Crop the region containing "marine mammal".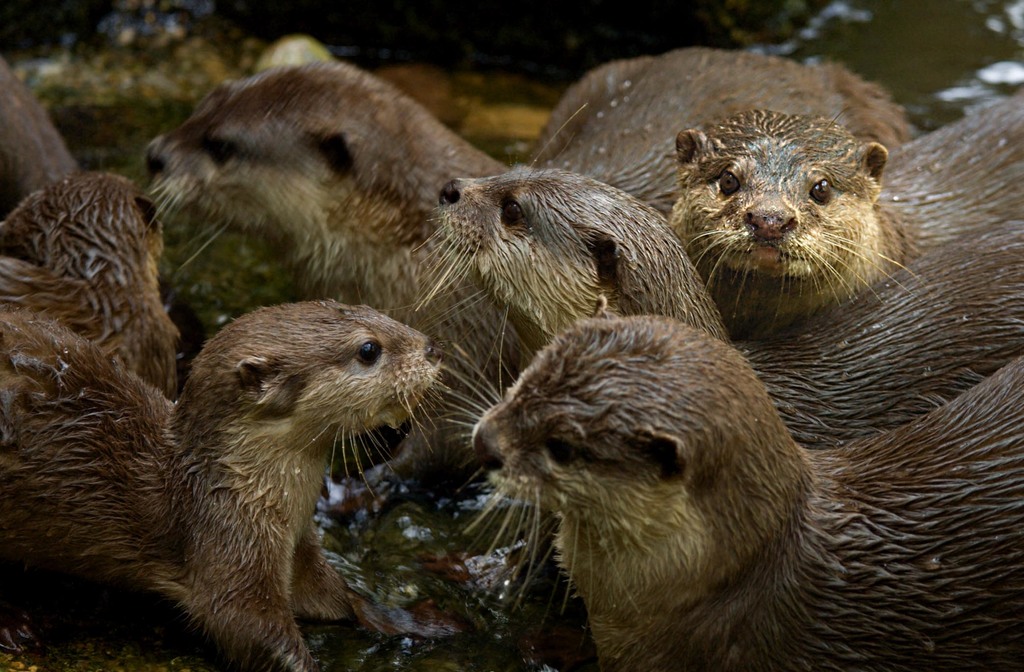
Crop region: bbox=[0, 172, 184, 404].
